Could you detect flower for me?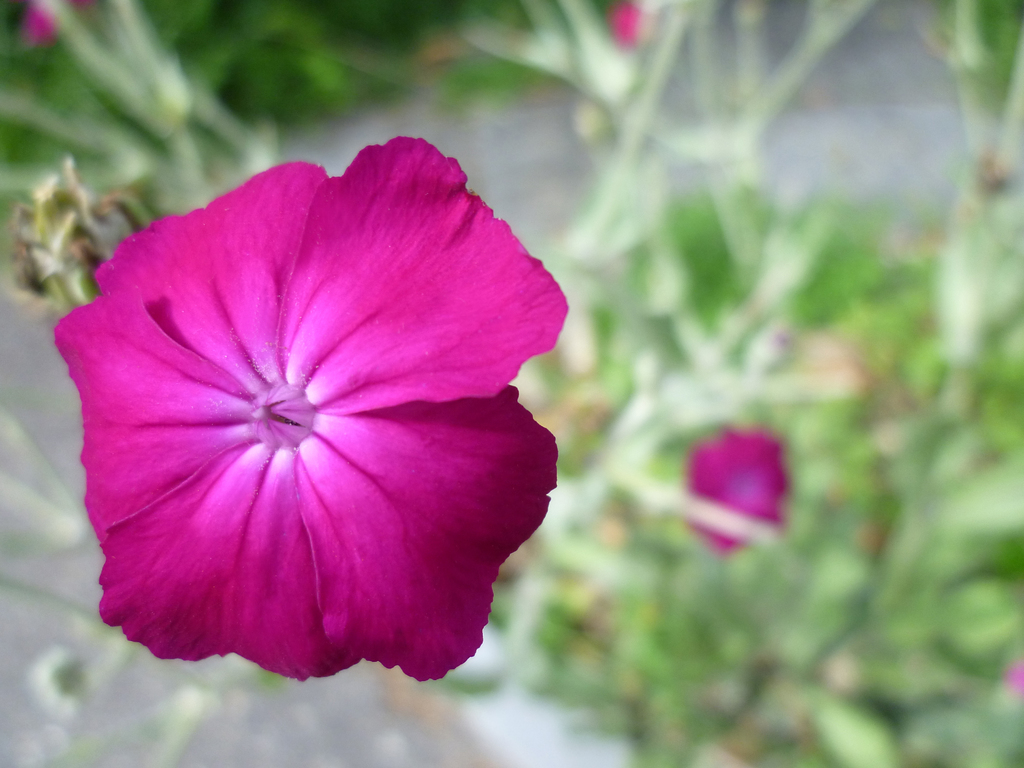
Detection result: crop(684, 426, 783, 548).
